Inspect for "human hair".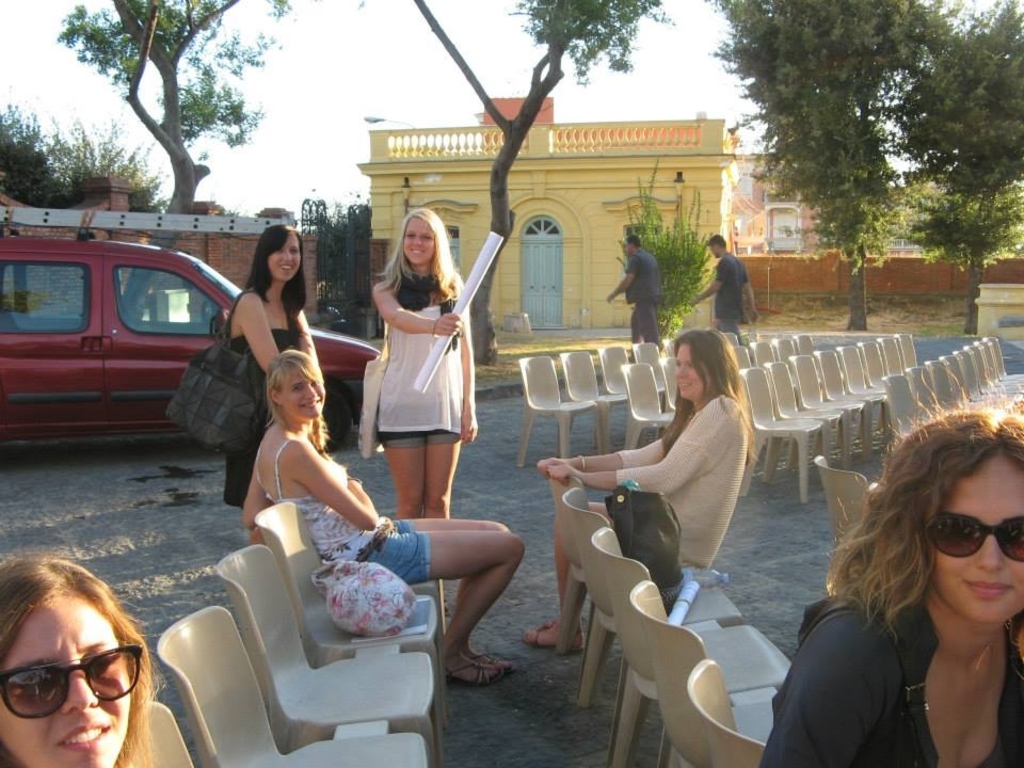
Inspection: bbox=(372, 205, 465, 301).
